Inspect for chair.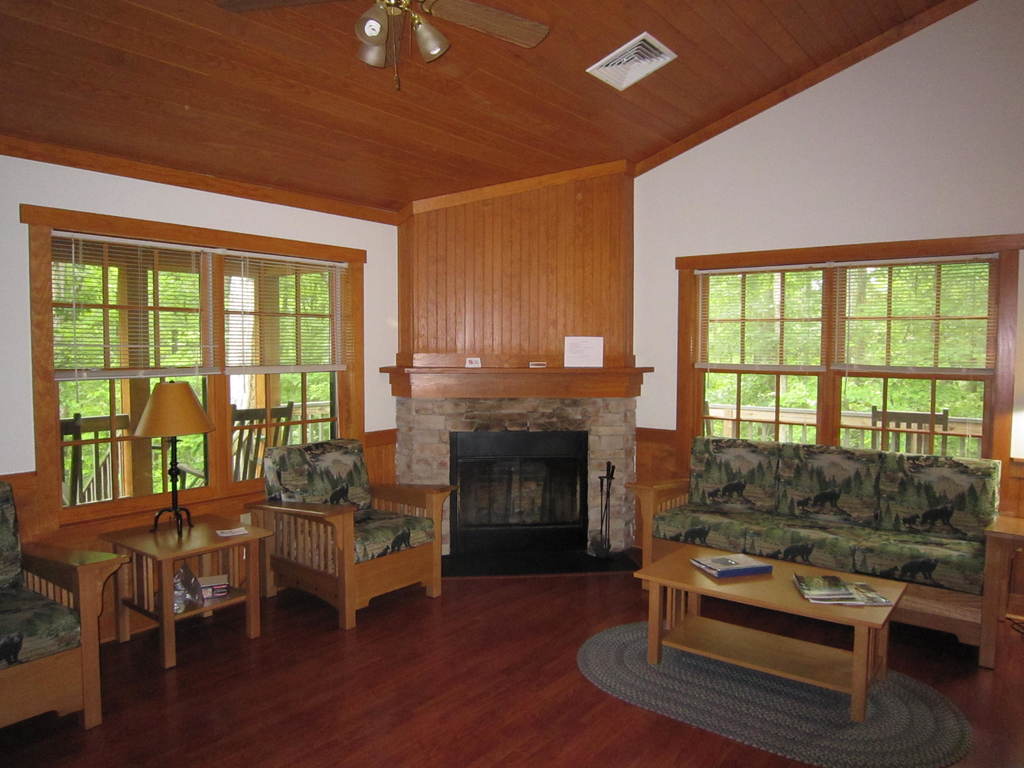
Inspection: rect(177, 401, 292, 486).
